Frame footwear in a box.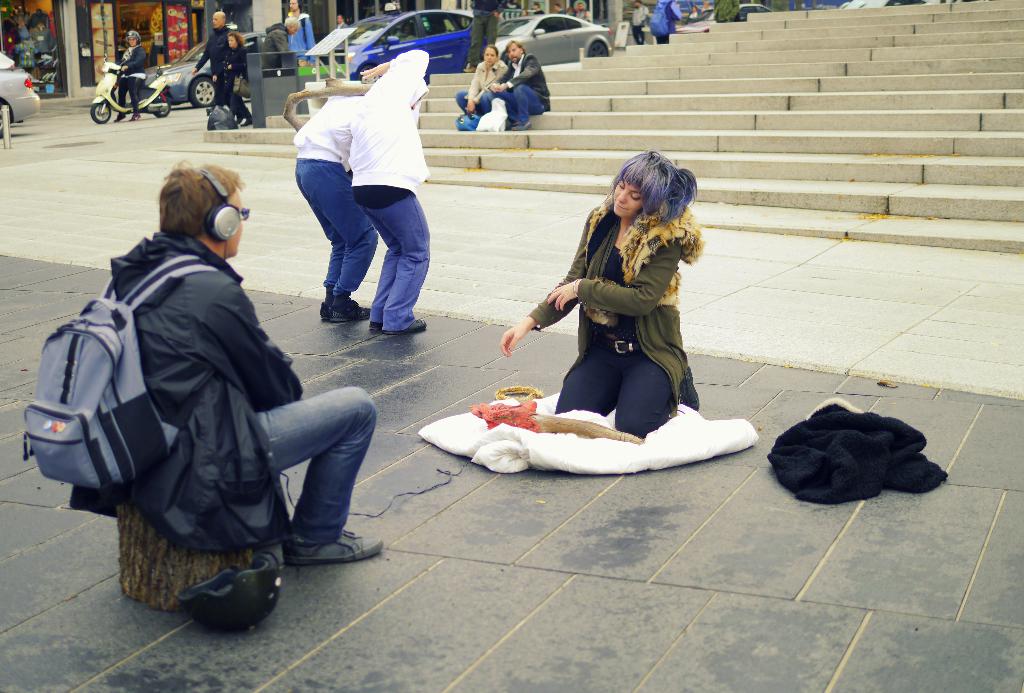
<region>280, 532, 385, 575</region>.
